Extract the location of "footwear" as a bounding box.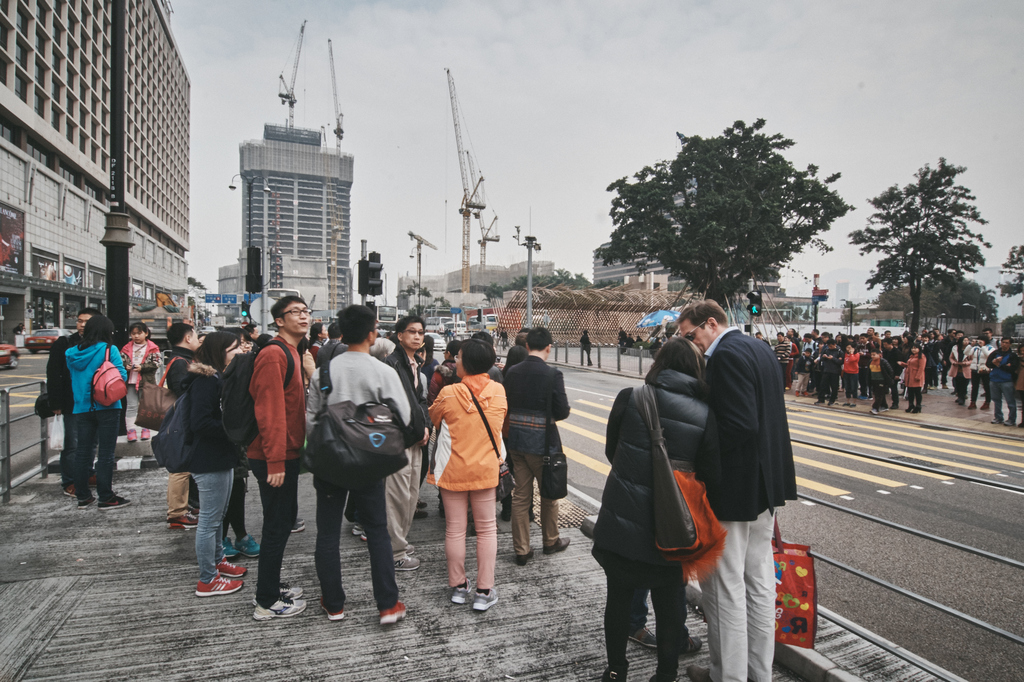
680, 631, 703, 658.
